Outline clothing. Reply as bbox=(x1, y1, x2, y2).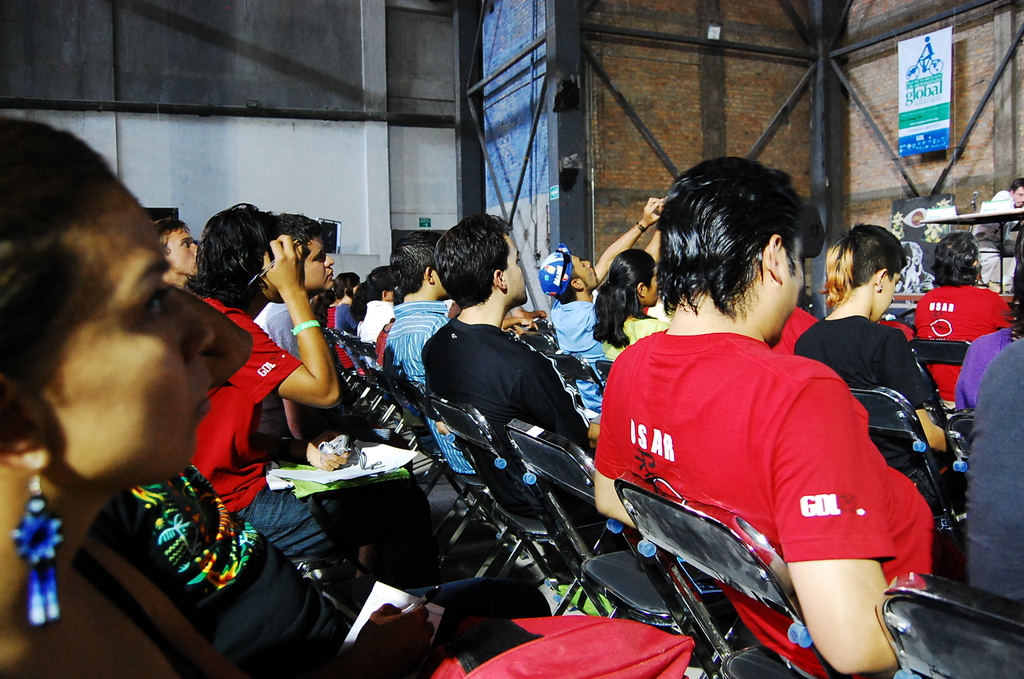
bbox=(543, 297, 623, 421).
